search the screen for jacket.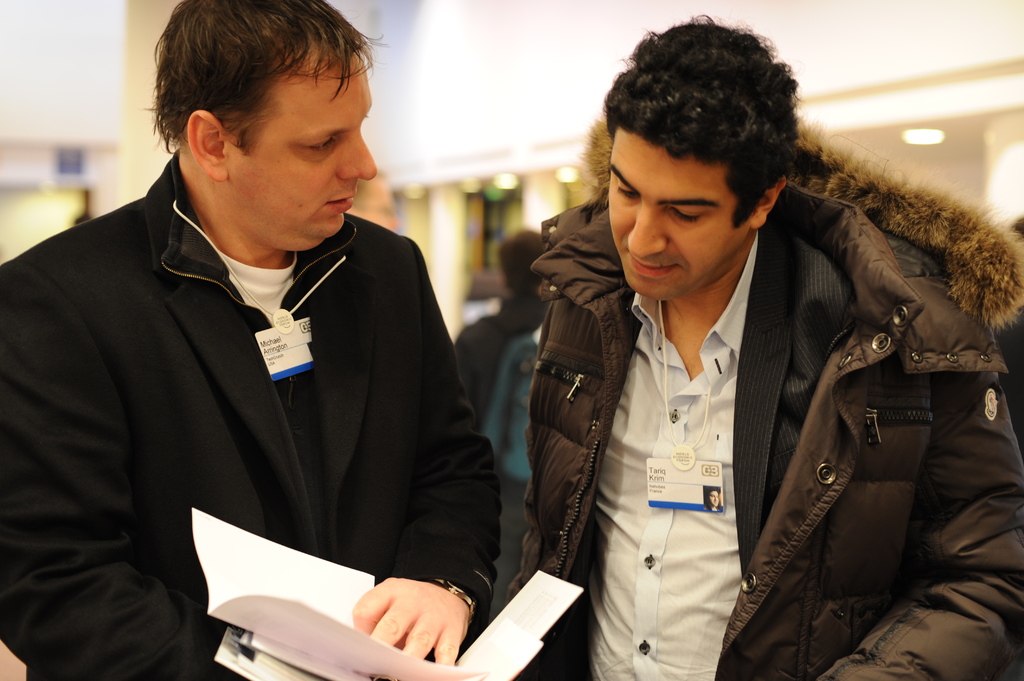
Found at [left=515, top=115, right=1023, bottom=680].
